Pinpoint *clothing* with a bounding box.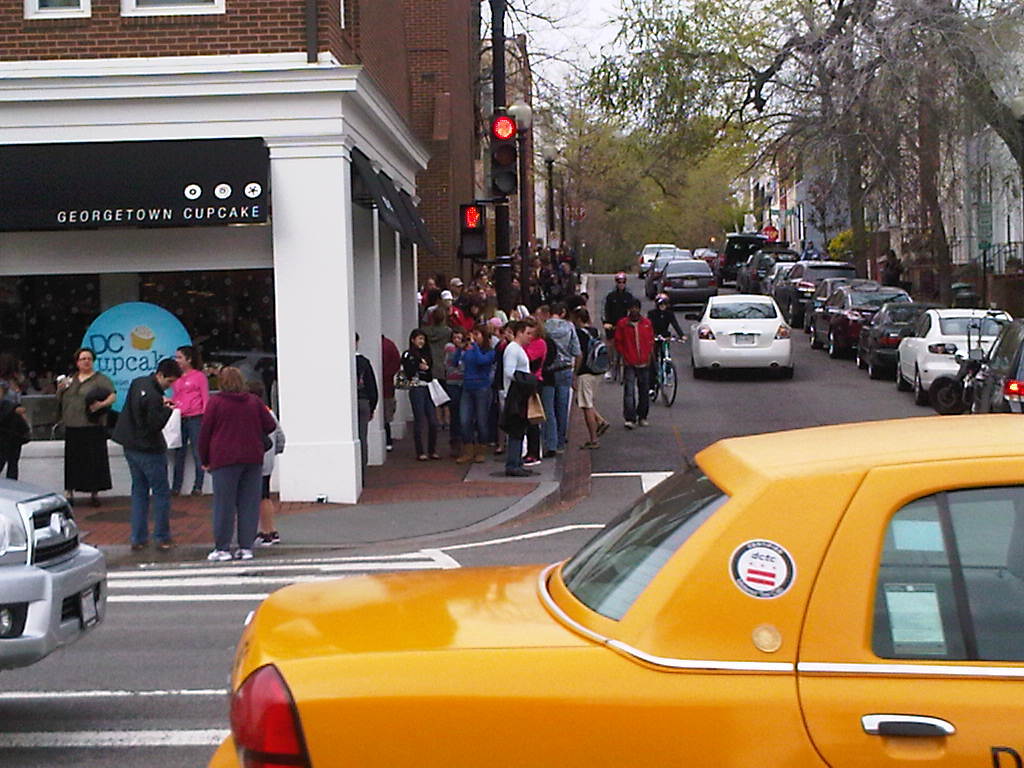
pyautogui.locateOnScreen(48, 365, 114, 492).
